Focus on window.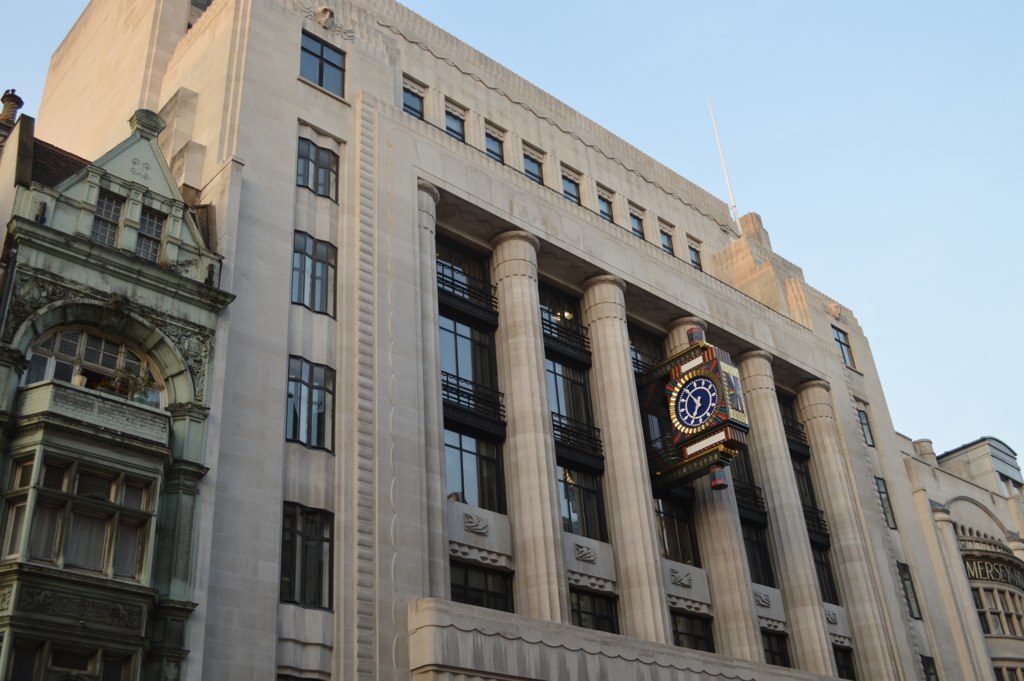
Focused at bbox=[0, 438, 163, 593].
